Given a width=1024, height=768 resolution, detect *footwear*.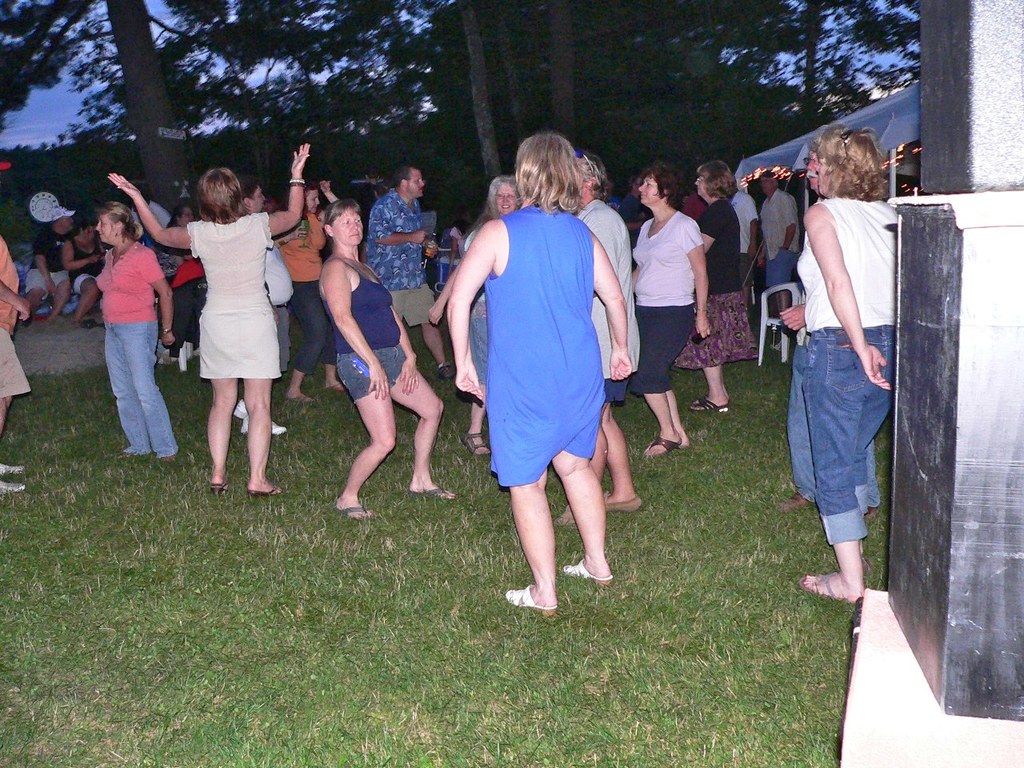
Rect(238, 420, 286, 436).
